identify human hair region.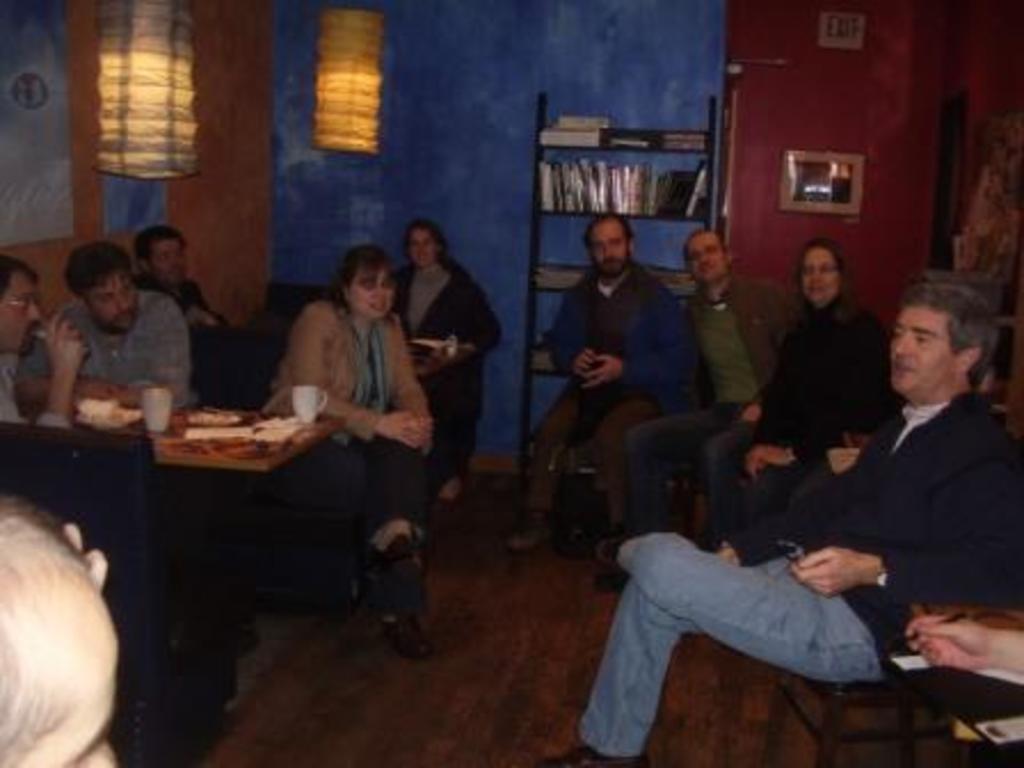
Region: x1=341 y1=251 x2=405 y2=318.
